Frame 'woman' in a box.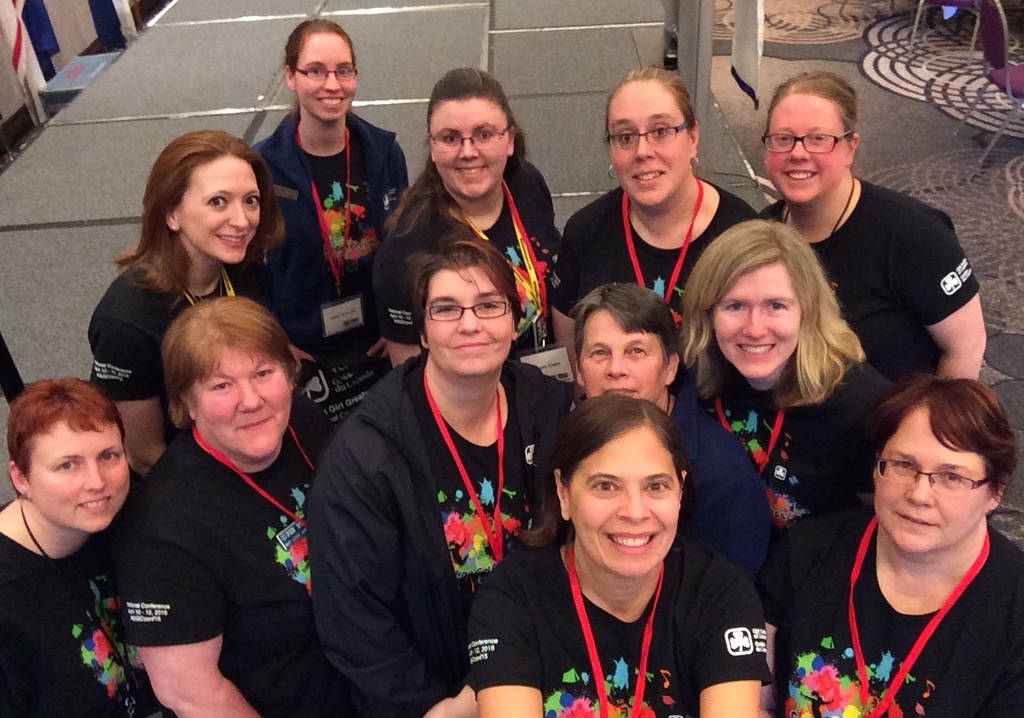
bbox=[304, 228, 580, 715].
